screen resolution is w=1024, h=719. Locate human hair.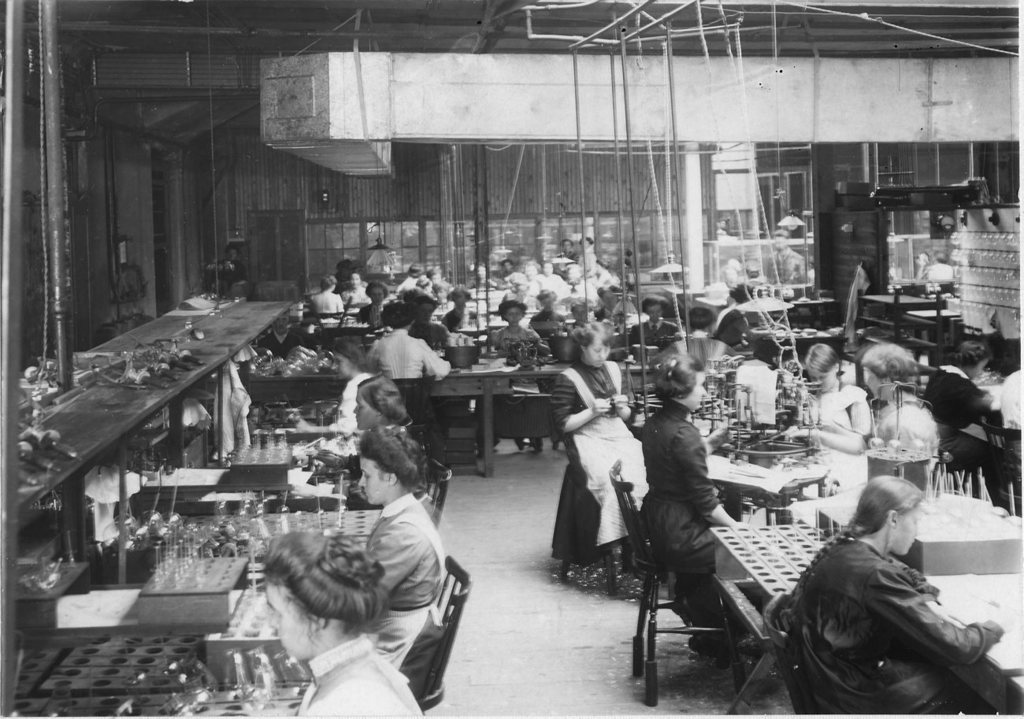
(319,272,337,291).
